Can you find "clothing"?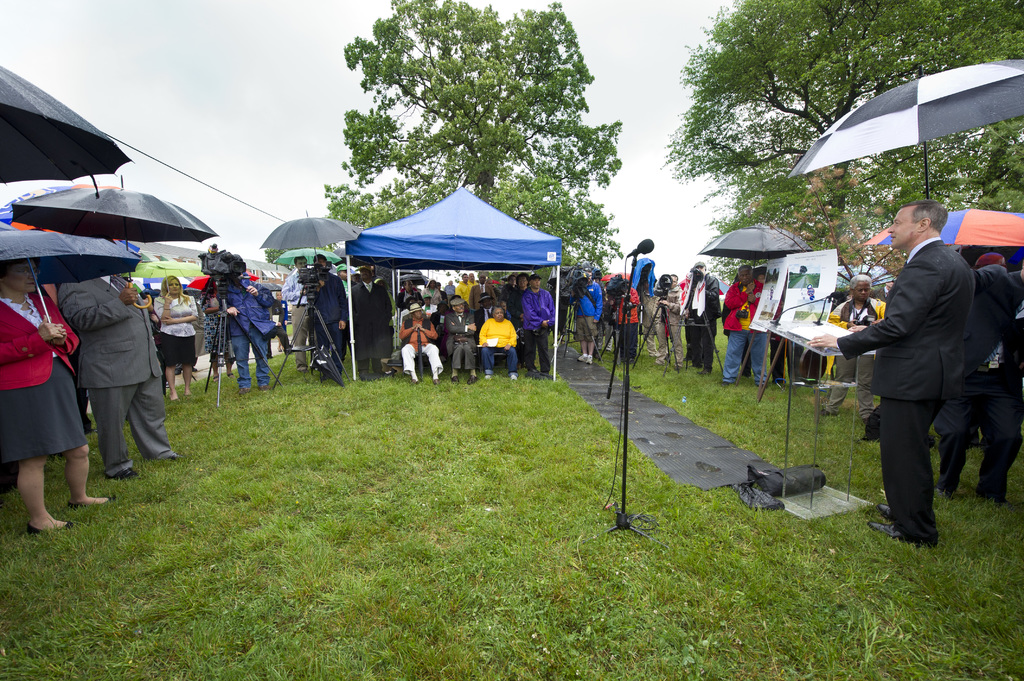
Yes, bounding box: select_region(838, 240, 968, 540).
